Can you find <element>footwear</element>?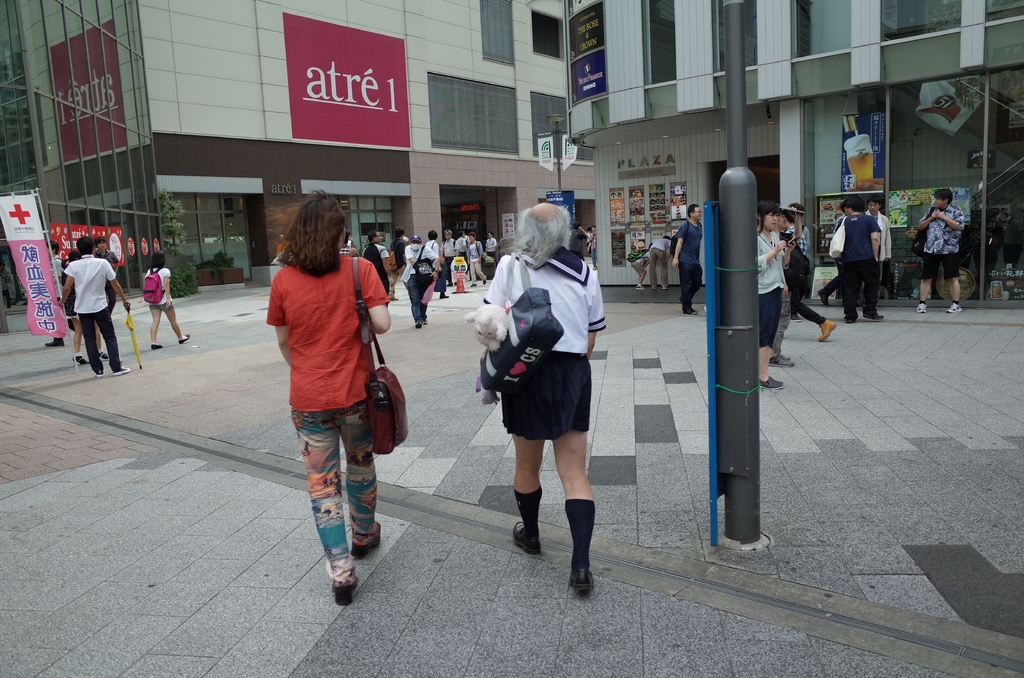
Yes, bounding box: (left=942, top=305, right=963, bottom=317).
